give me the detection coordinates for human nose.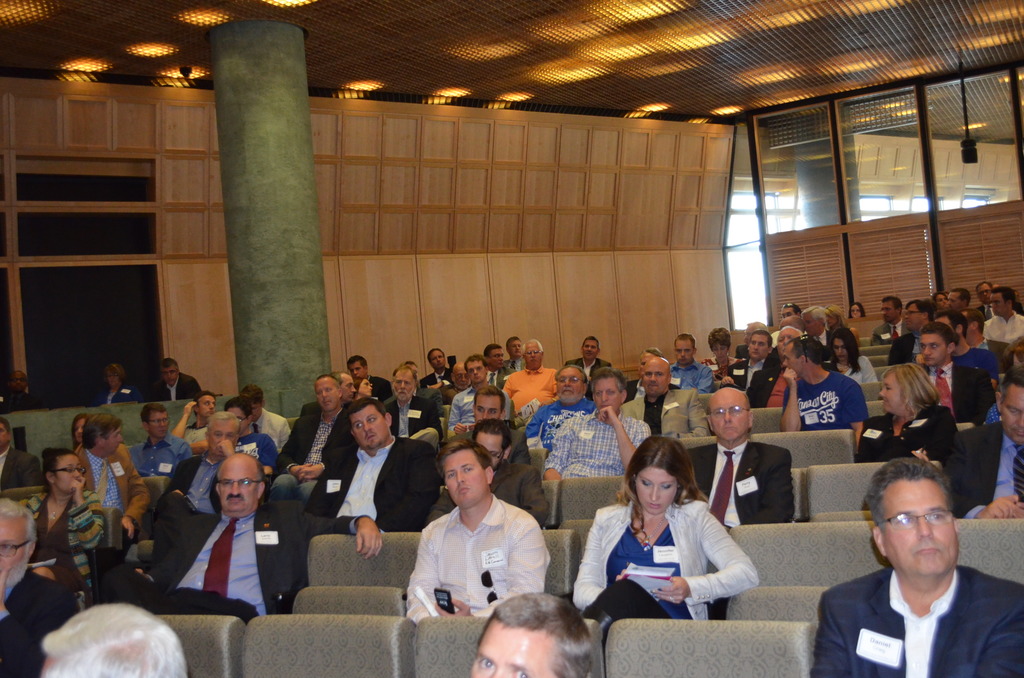
<region>360, 421, 374, 433</region>.
